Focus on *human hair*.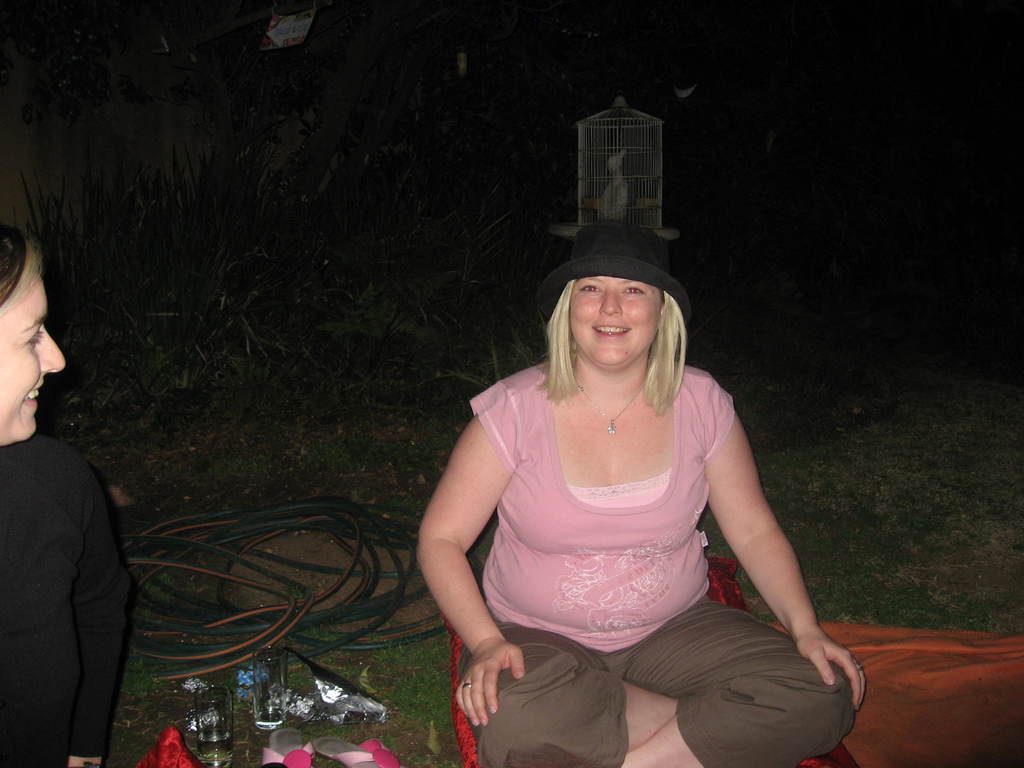
Focused at pyautogui.locateOnScreen(0, 225, 44, 316).
